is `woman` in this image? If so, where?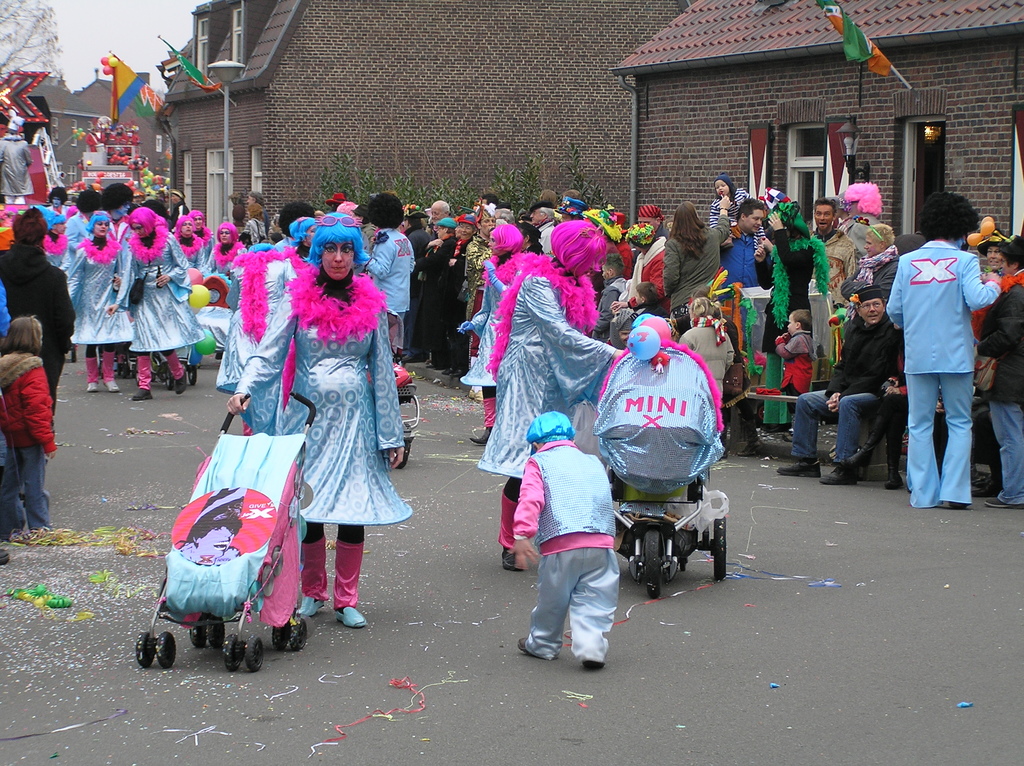
Yes, at (left=840, top=220, right=904, bottom=307).
